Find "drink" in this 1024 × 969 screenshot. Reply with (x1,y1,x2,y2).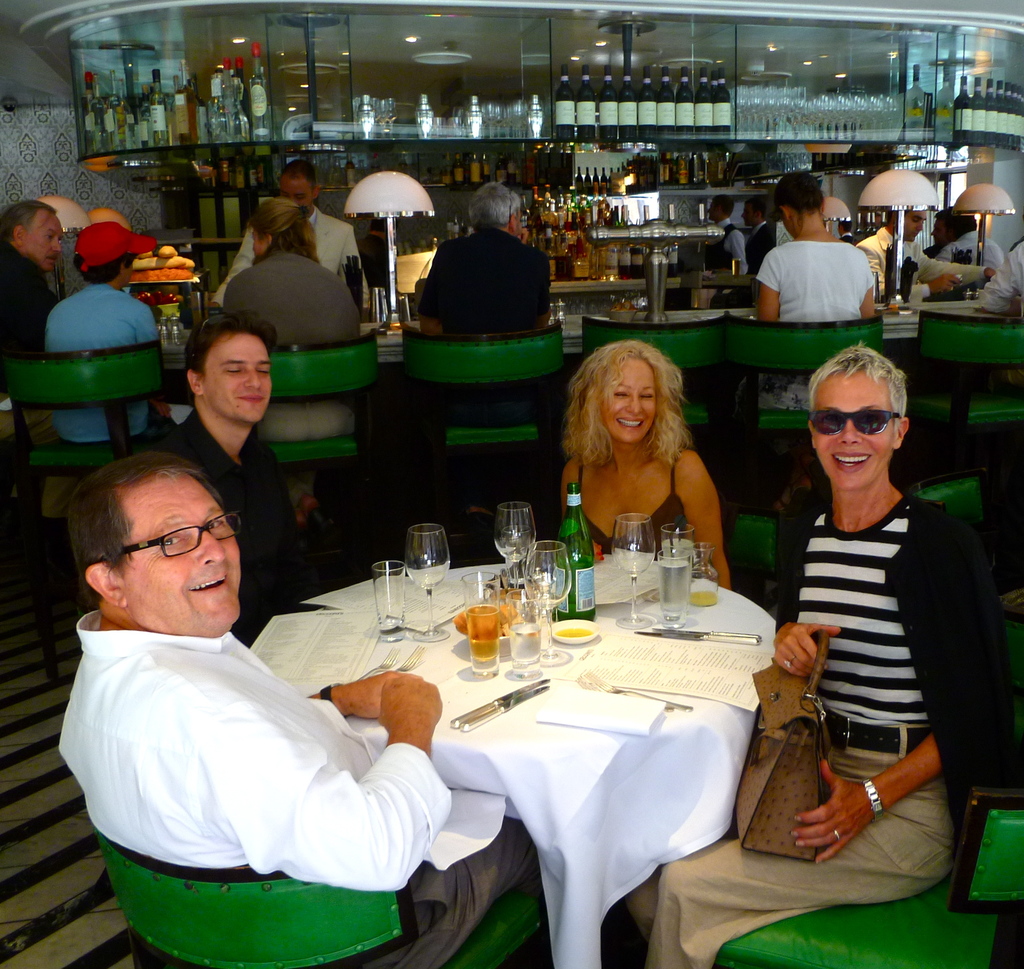
(497,533,534,559).
